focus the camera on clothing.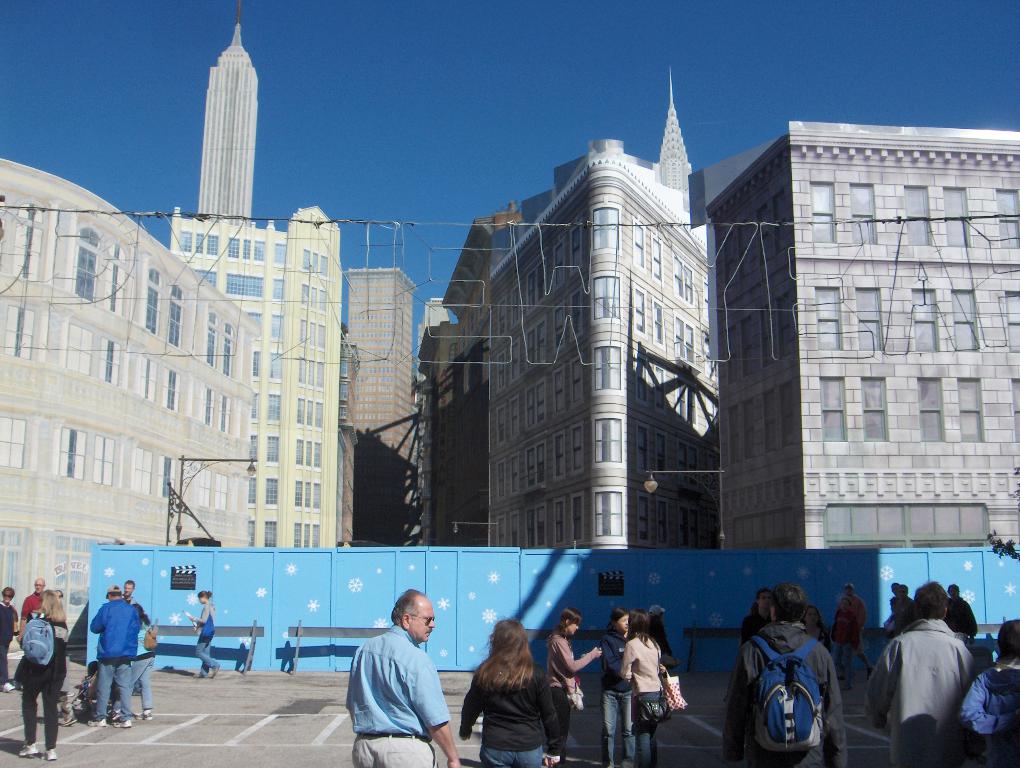
Focus region: [x1=622, y1=633, x2=662, y2=765].
